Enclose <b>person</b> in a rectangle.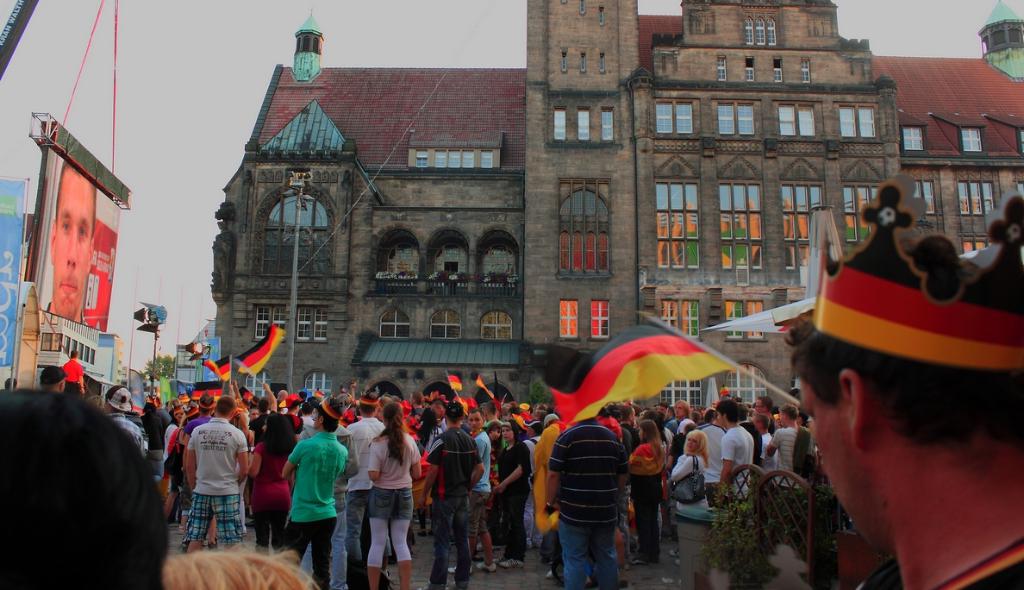
(785, 178, 1023, 589).
